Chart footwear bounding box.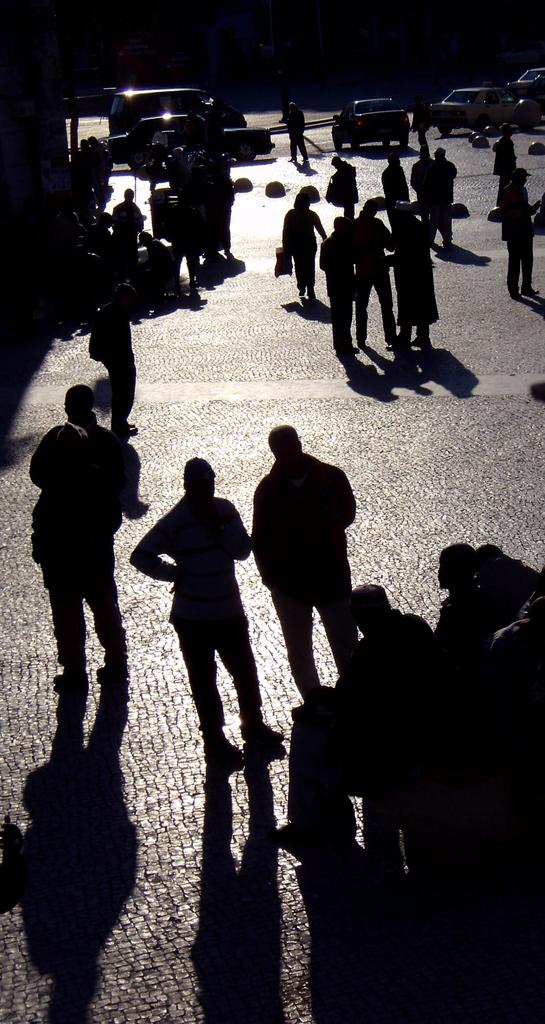
Charted: Rect(421, 152, 432, 157).
